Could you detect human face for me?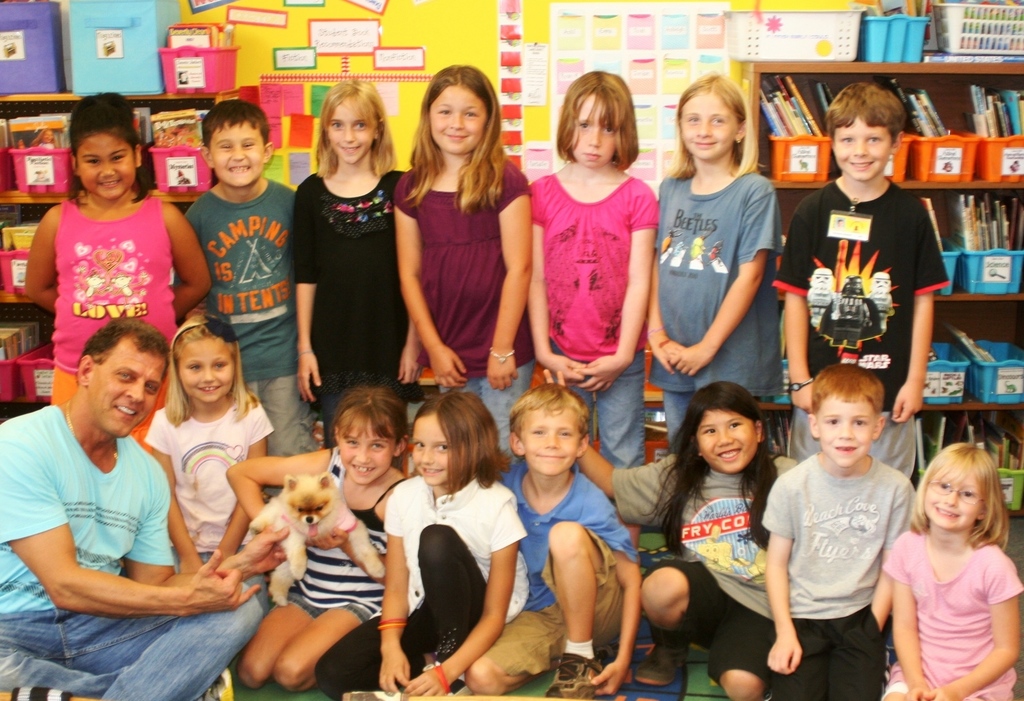
Detection result: box(696, 408, 758, 469).
